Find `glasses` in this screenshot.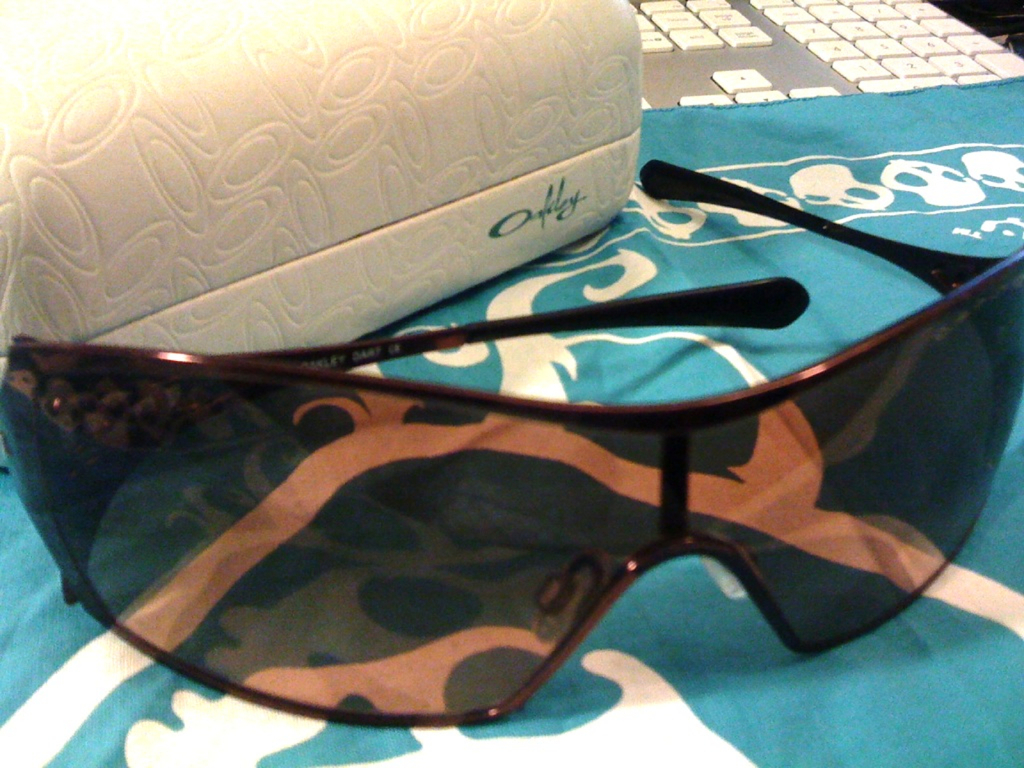
The bounding box for `glasses` is (left=0, top=197, right=941, bottom=737).
